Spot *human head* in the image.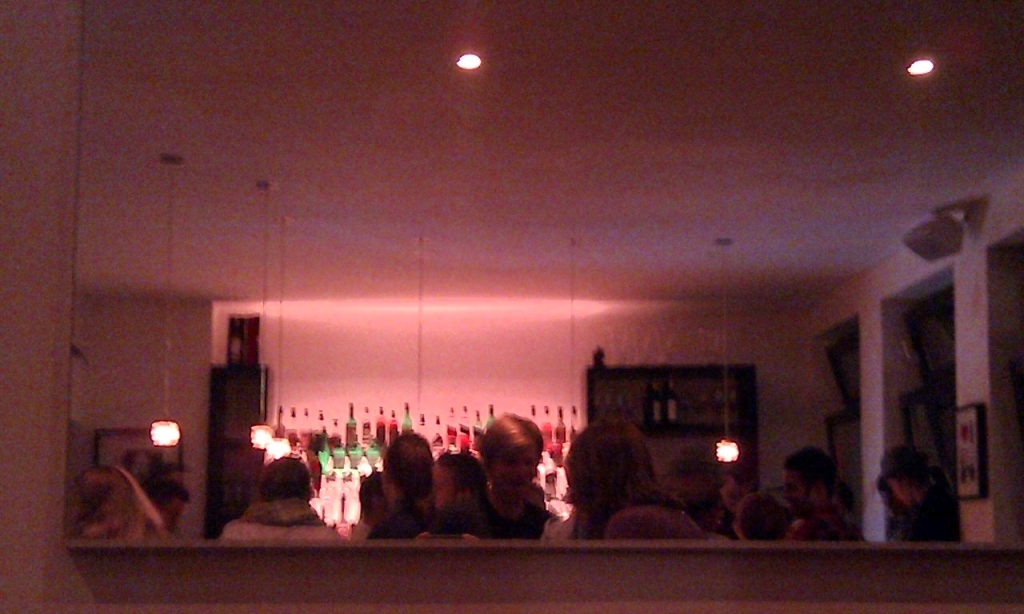
*human head* found at bbox(74, 465, 137, 524).
